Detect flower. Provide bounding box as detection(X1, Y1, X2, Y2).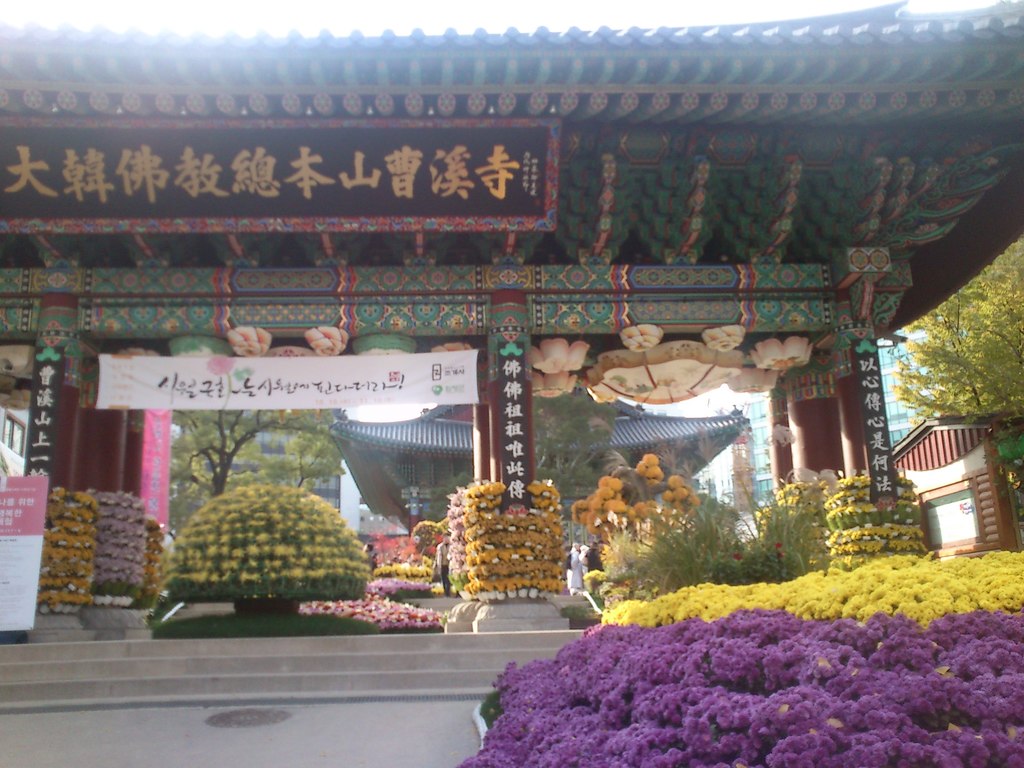
detection(712, 683, 735, 704).
